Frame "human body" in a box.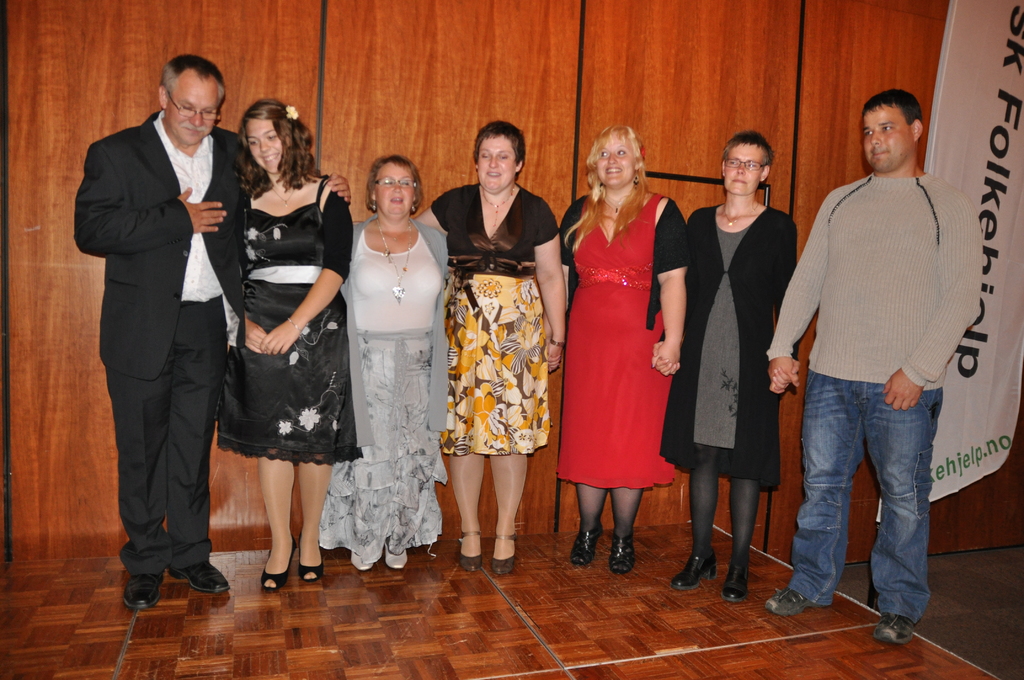
219,97,338,578.
